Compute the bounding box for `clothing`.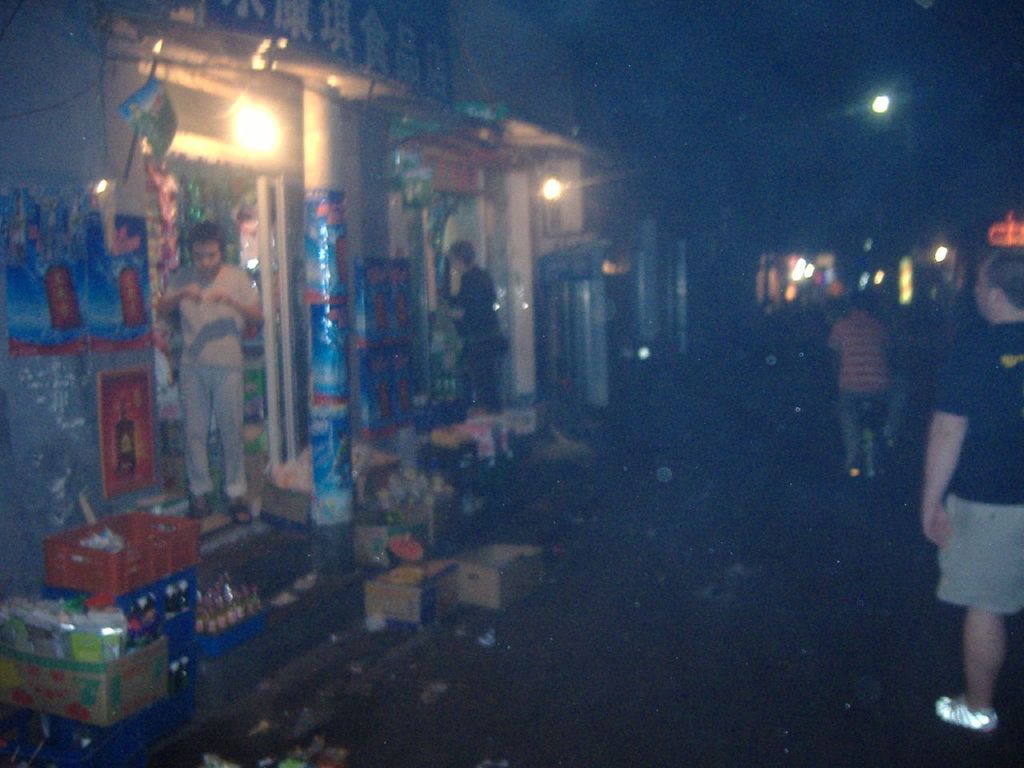
(x1=450, y1=263, x2=517, y2=418).
